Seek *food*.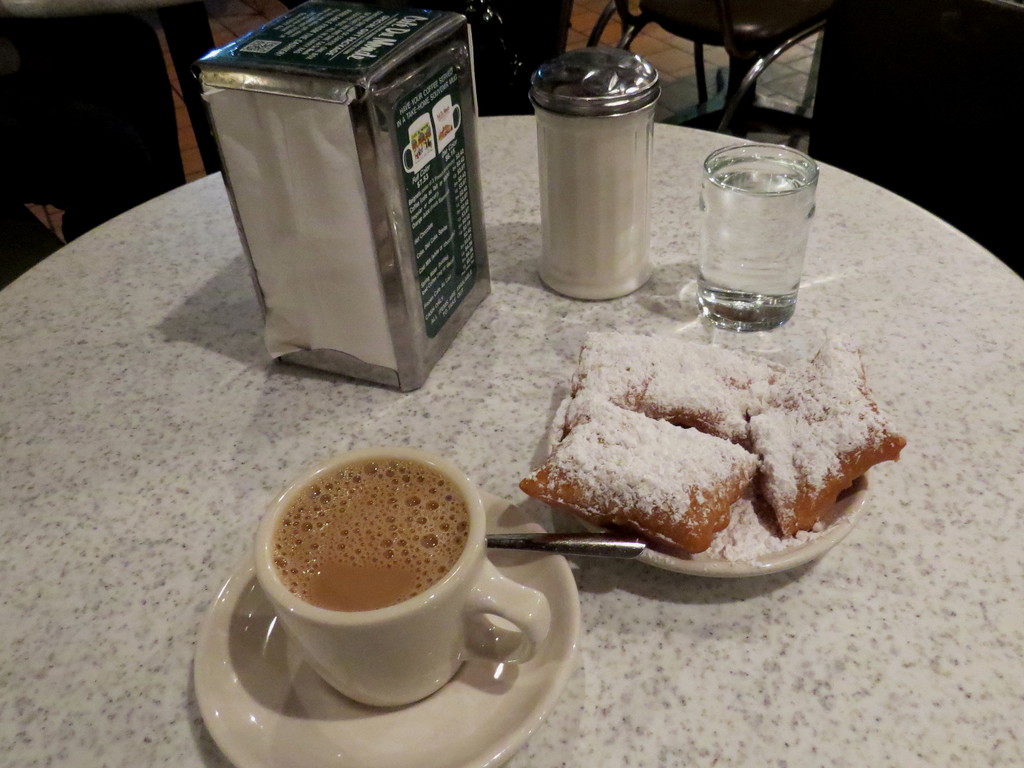
region(541, 329, 904, 550).
